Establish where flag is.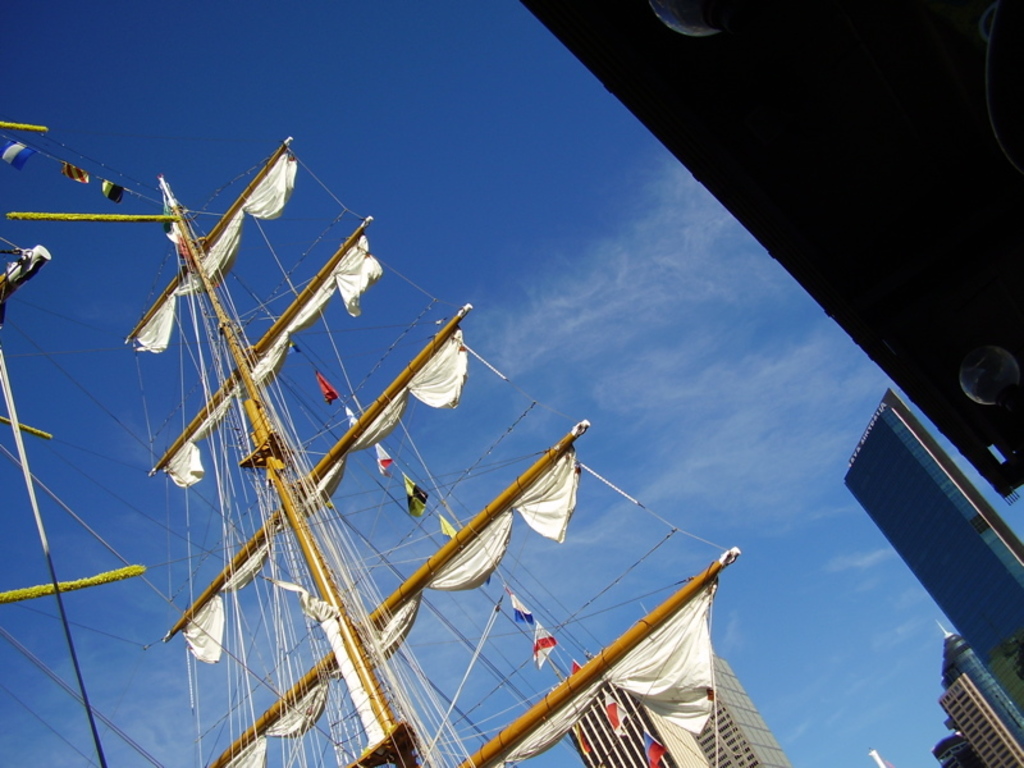
Established at (102,174,124,204).
